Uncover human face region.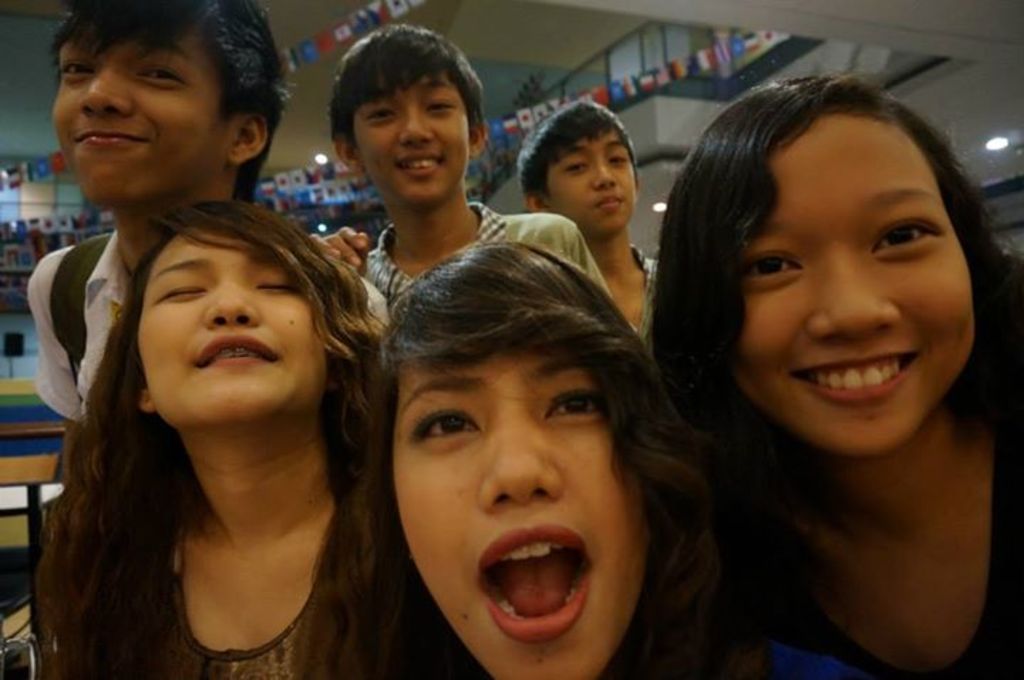
Uncovered: crop(353, 63, 468, 208).
